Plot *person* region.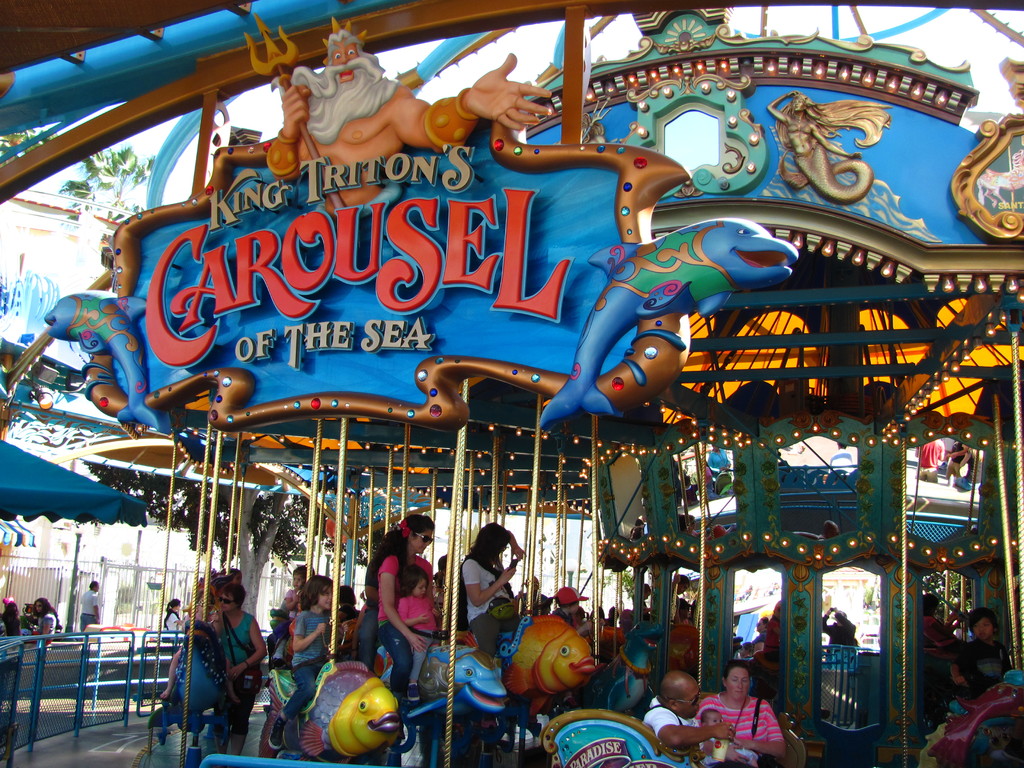
Plotted at 540, 584, 581, 626.
